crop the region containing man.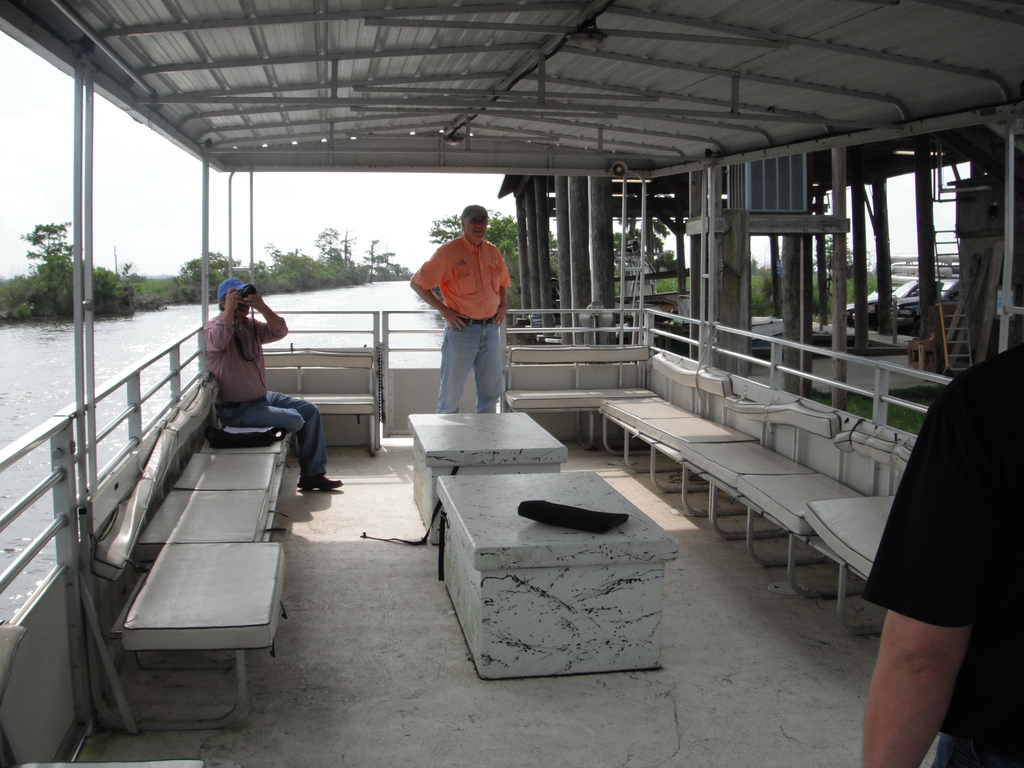
Crop region: detection(197, 274, 344, 495).
